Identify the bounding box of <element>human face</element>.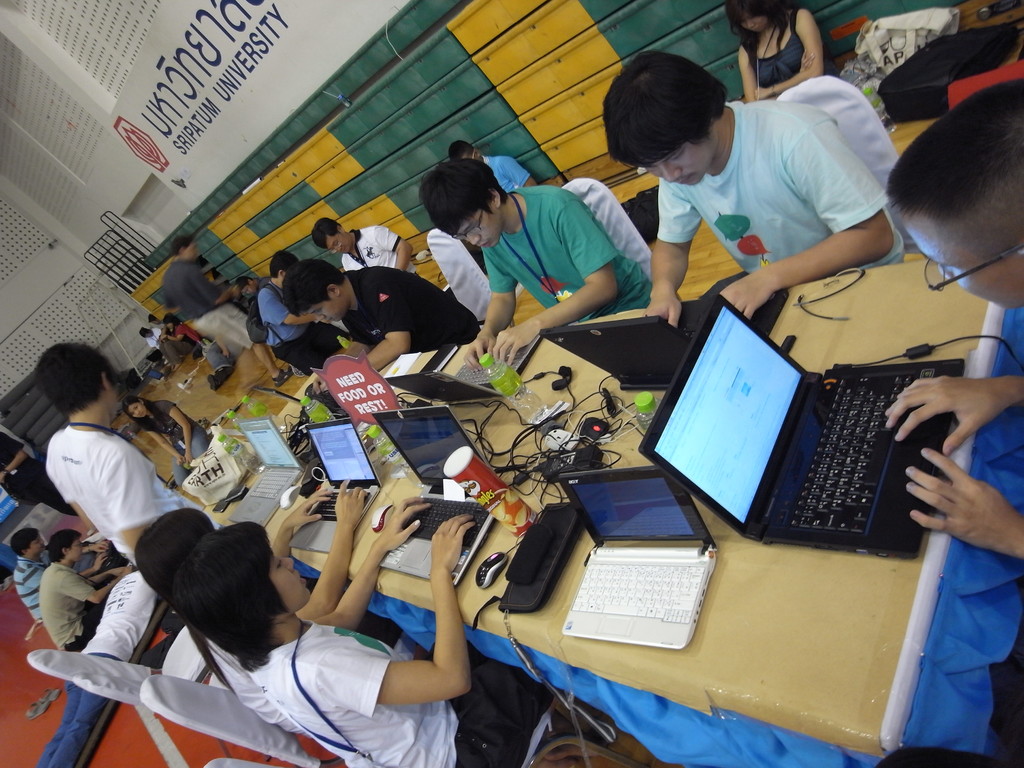
<bbox>454, 207, 504, 243</bbox>.
